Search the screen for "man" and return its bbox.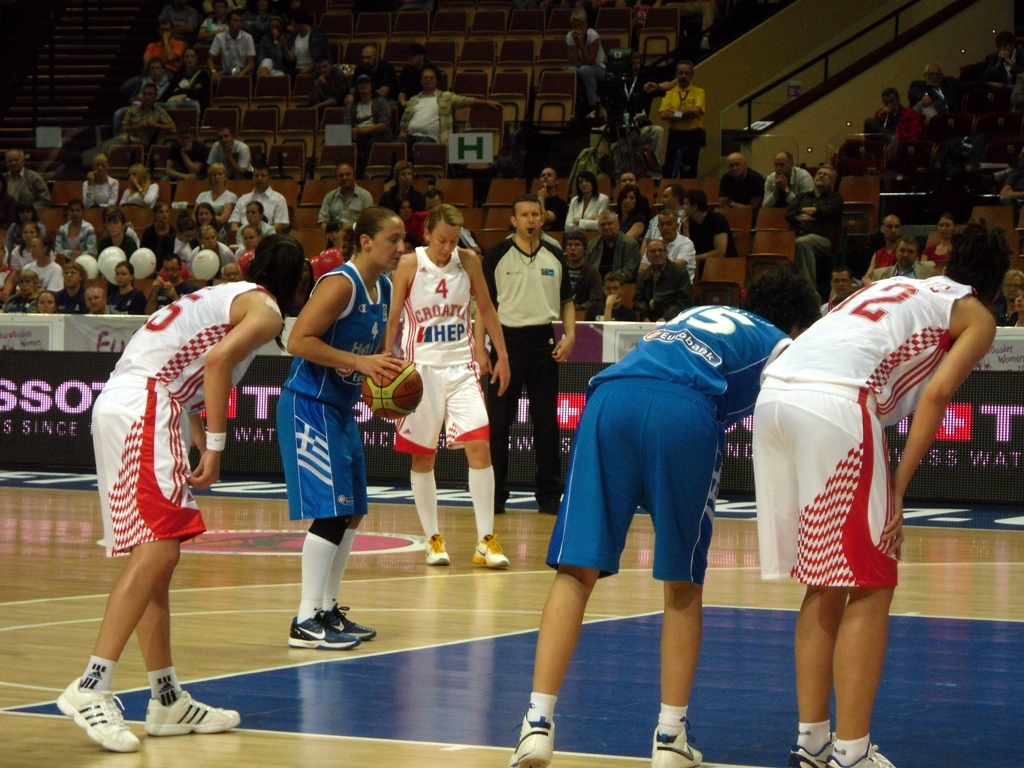
Found: locate(503, 272, 829, 767).
